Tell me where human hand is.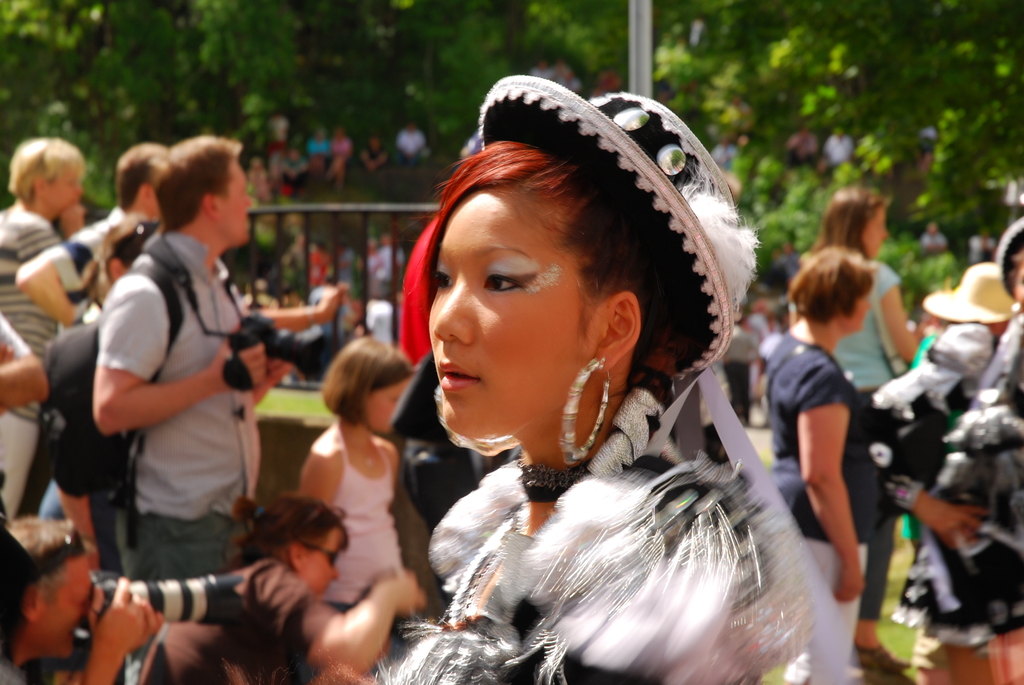
human hand is at (77, 587, 149, 665).
